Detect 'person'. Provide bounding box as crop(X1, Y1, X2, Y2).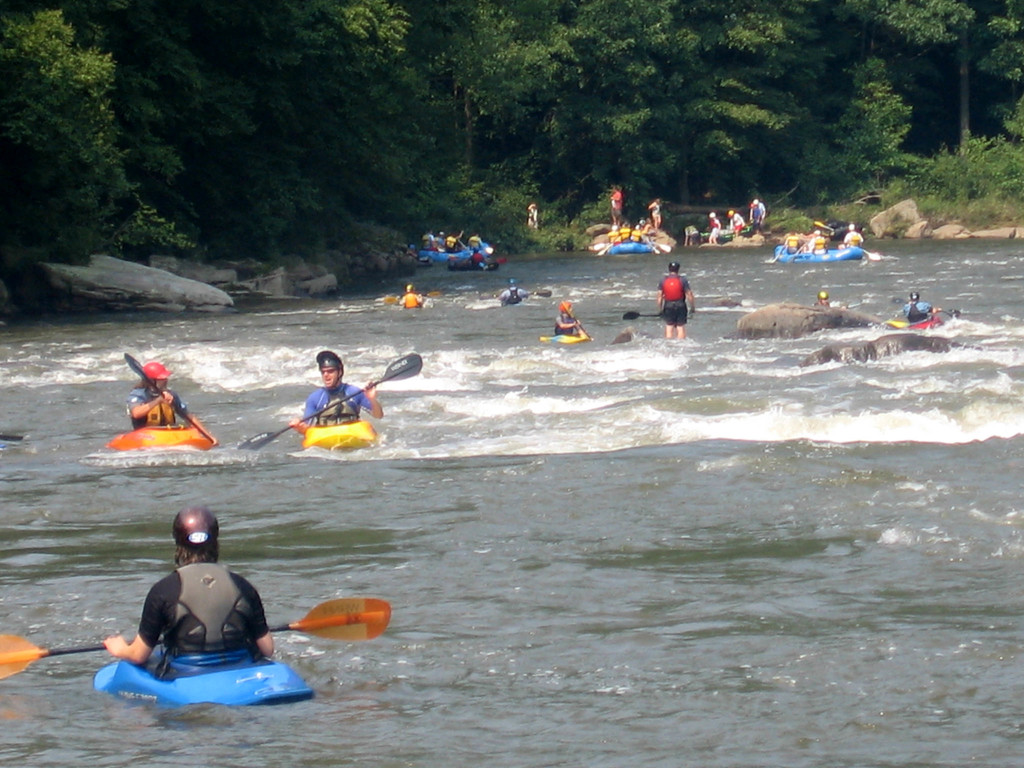
crop(282, 358, 378, 460).
